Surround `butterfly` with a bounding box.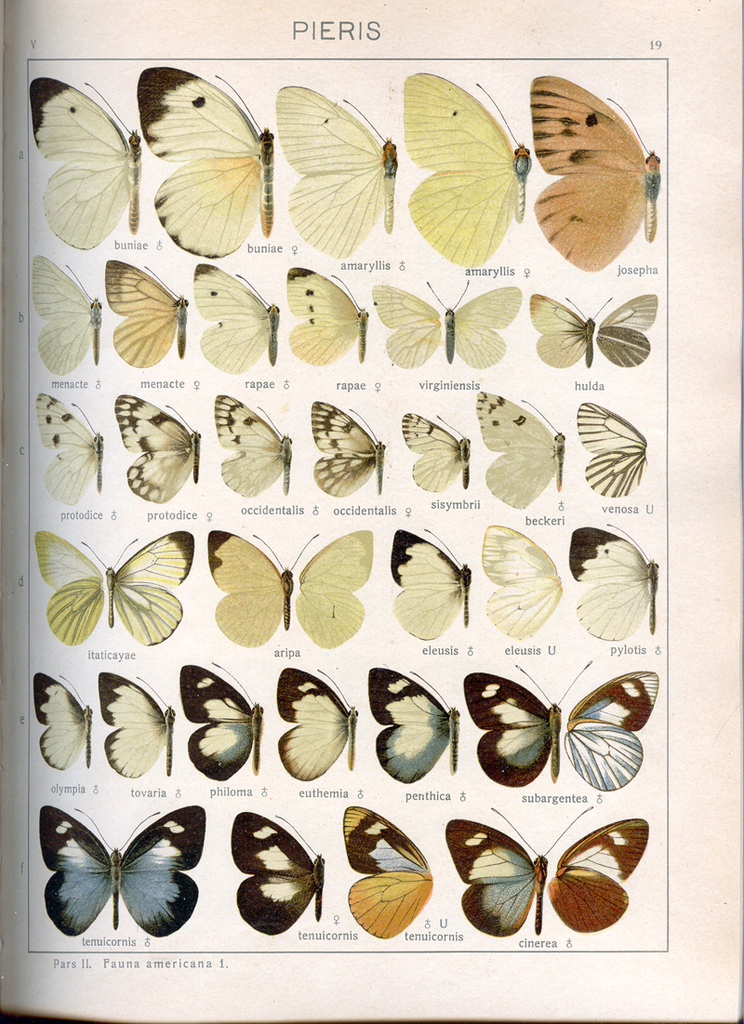
<box>229,811,326,933</box>.
